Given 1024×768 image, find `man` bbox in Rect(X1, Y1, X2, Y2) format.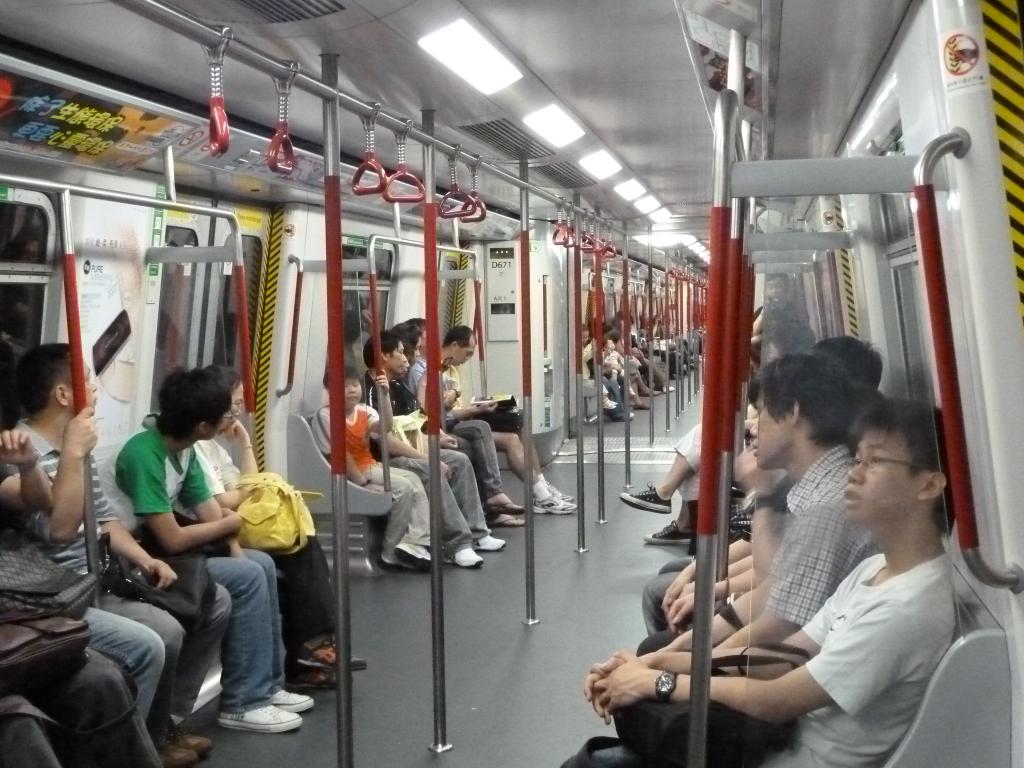
Rect(3, 340, 217, 767).
